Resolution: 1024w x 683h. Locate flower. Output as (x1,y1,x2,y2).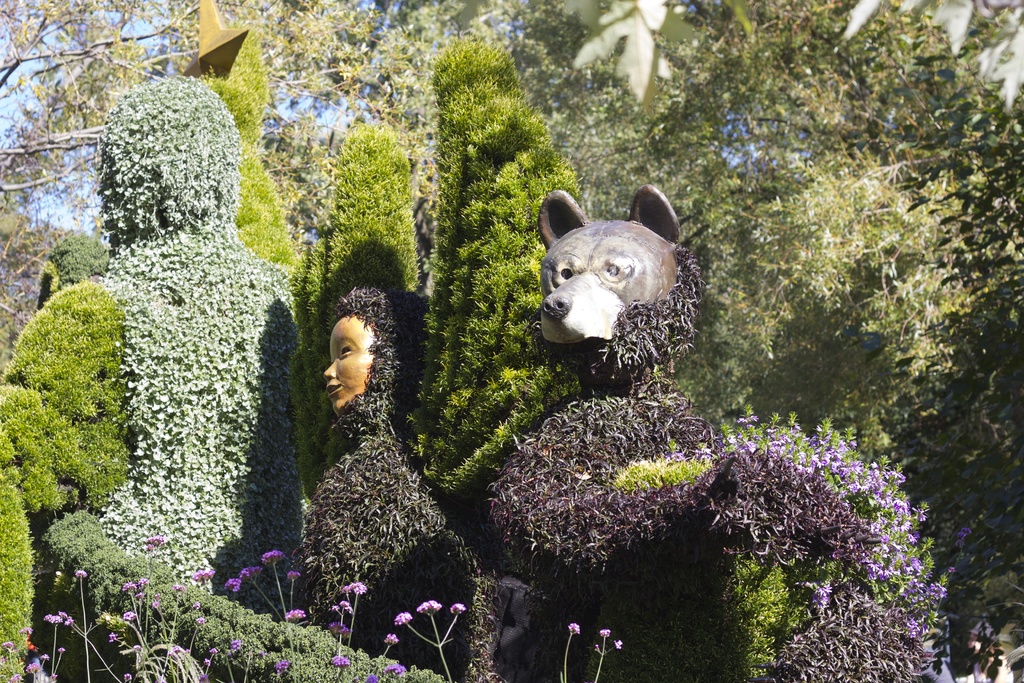
(329,621,353,637).
